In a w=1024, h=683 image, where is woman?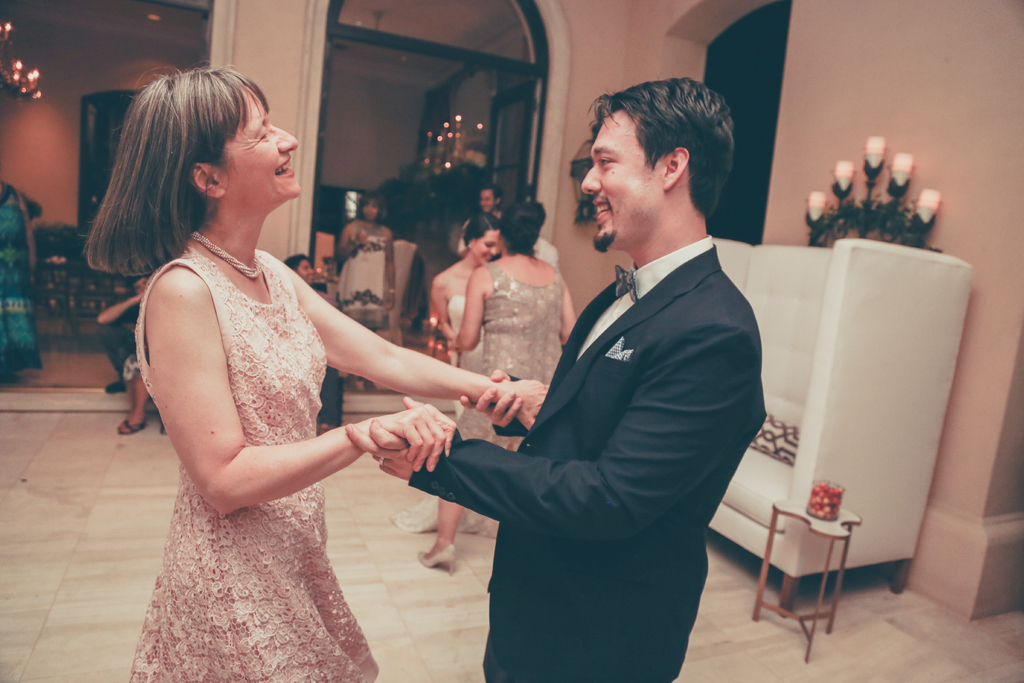
x1=0, y1=180, x2=43, y2=383.
